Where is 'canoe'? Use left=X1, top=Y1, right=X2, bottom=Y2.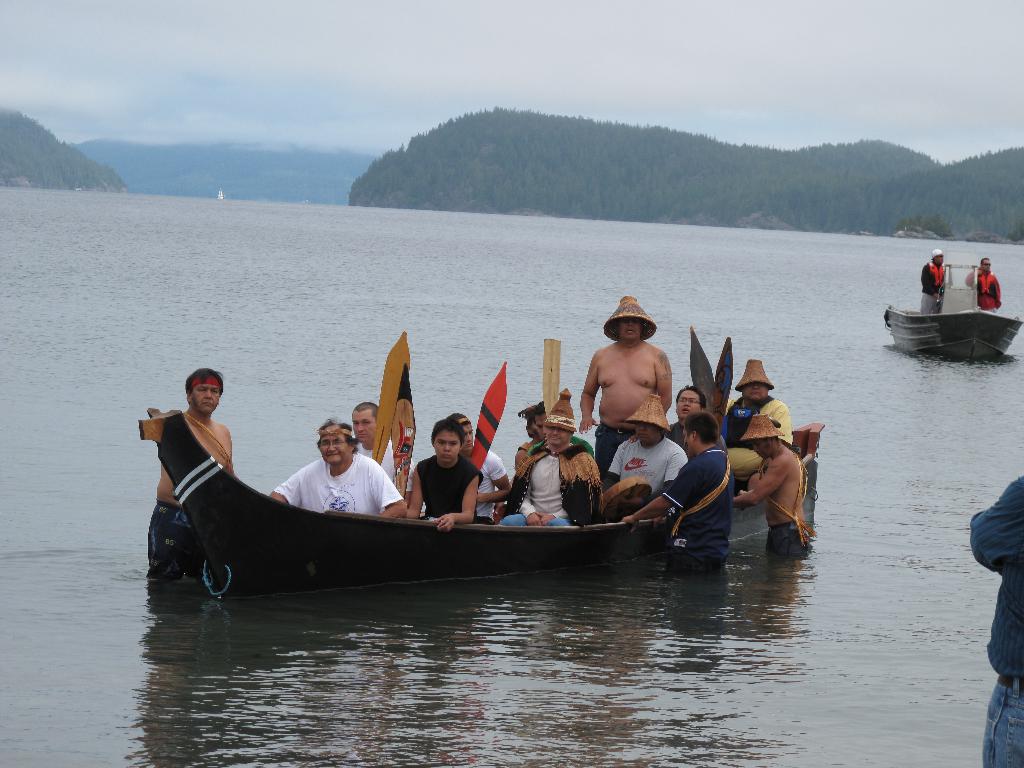
left=138, top=354, right=819, bottom=602.
